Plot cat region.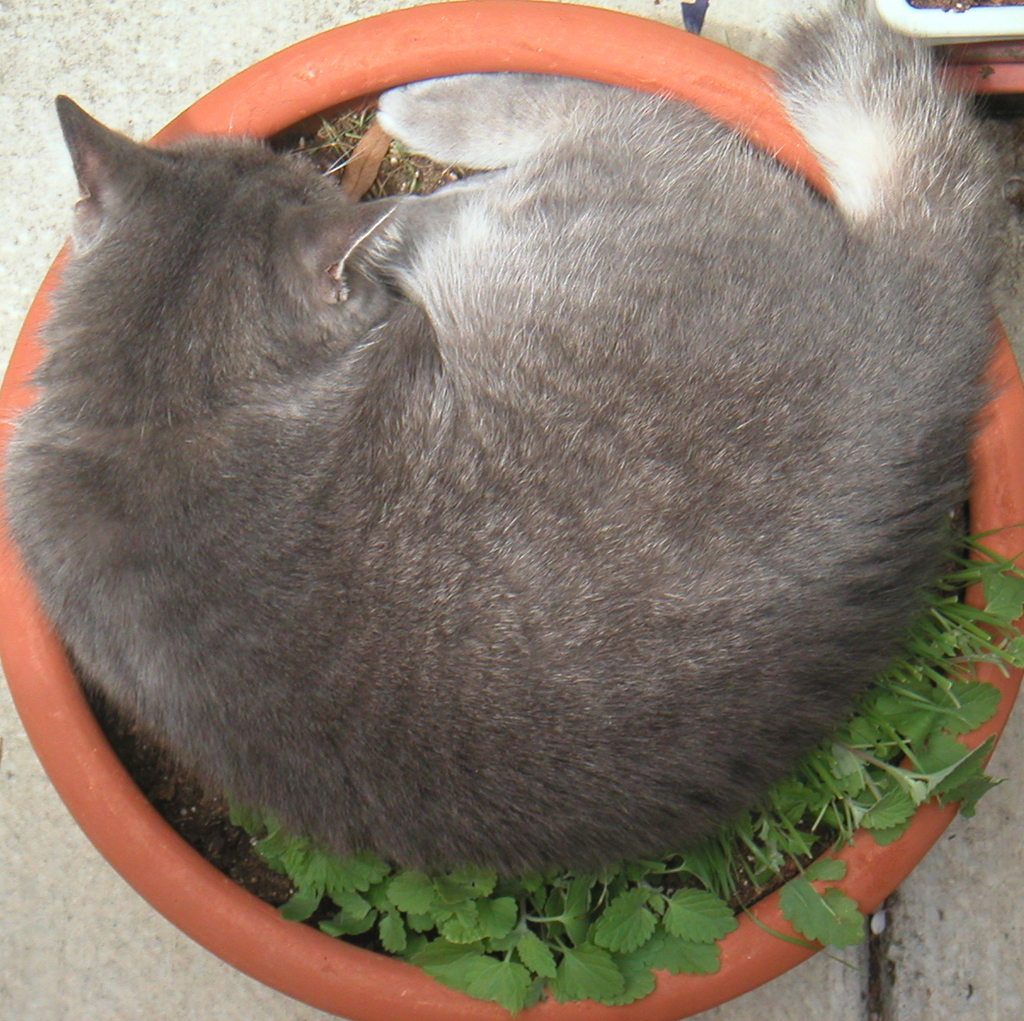
Plotted at crop(0, 0, 1023, 883).
